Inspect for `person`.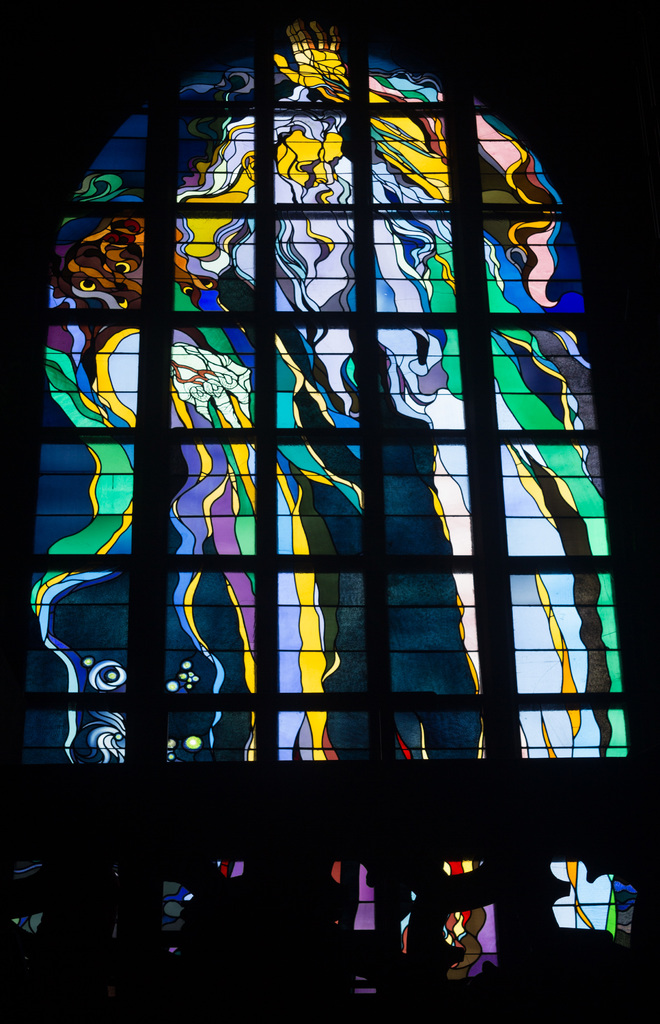
Inspection: pyautogui.locateOnScreen(32, 20, 628, 971).
